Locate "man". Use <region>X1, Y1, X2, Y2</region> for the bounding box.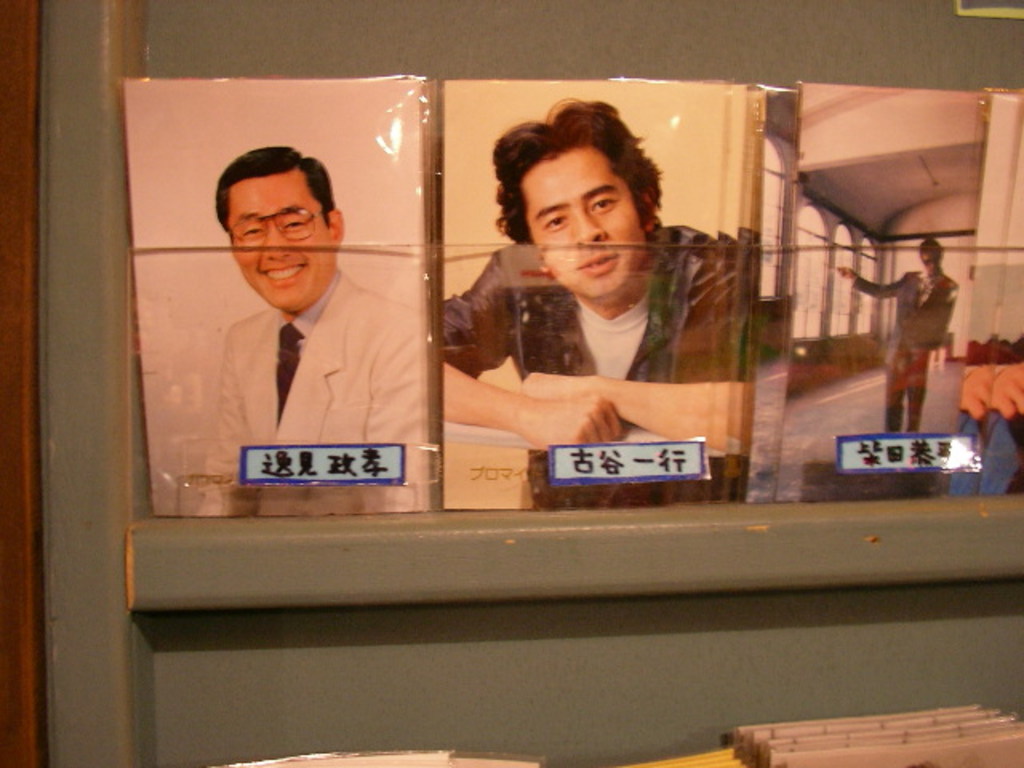
<region>178, 147, 413, 483</region>.
